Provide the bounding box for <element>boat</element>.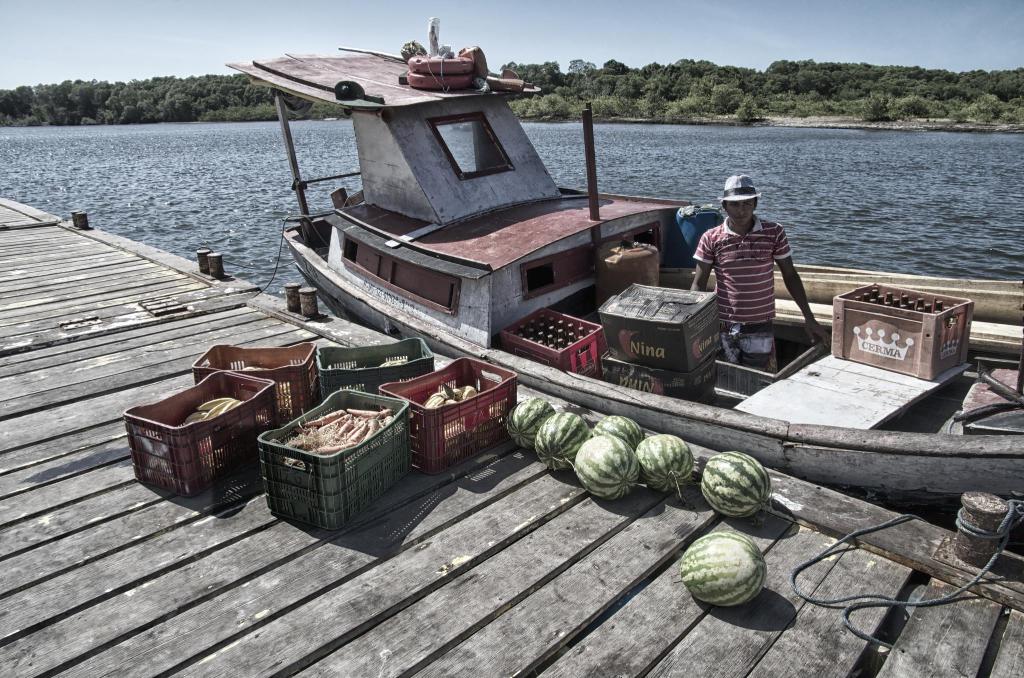
218/12/1023/551.
